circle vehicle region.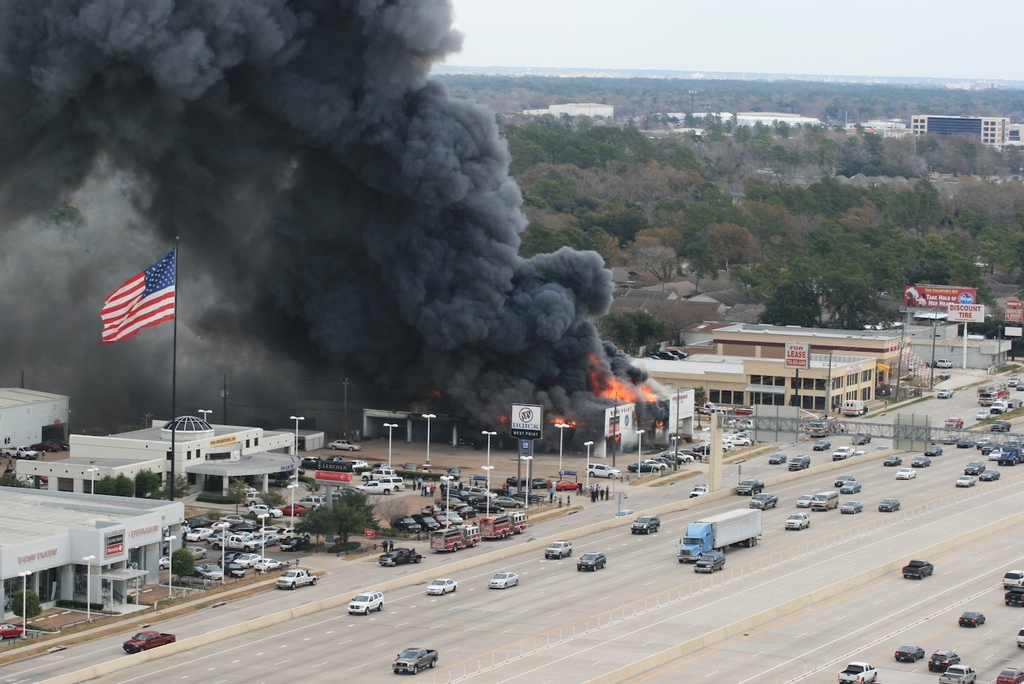
Region: x1=935, y1=386, x2=953, y2=401.
